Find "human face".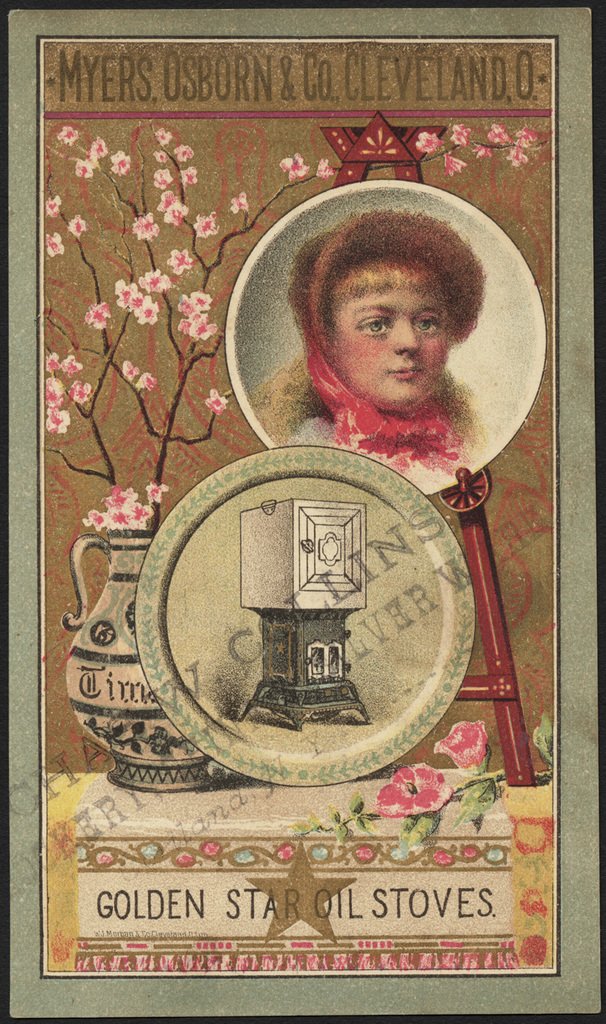
<region>335, 271, 453, 399</region>.
